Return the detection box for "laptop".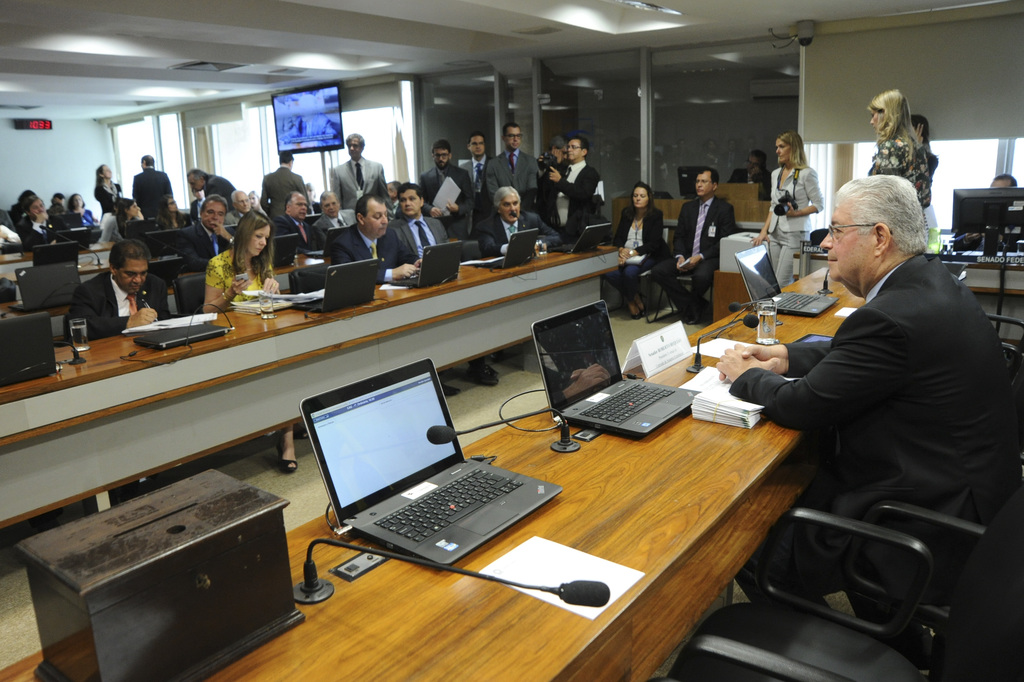
locate(309, 364, 549, 588).
